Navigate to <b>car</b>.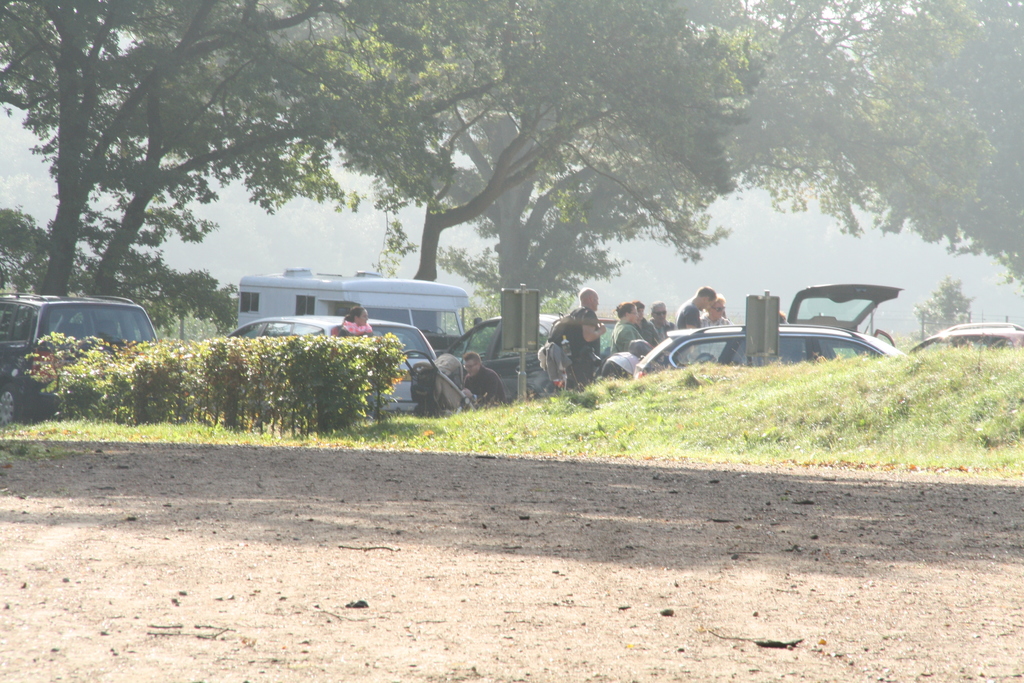
Navigation target: [left=596, top=318, right=621, bottom=373].
